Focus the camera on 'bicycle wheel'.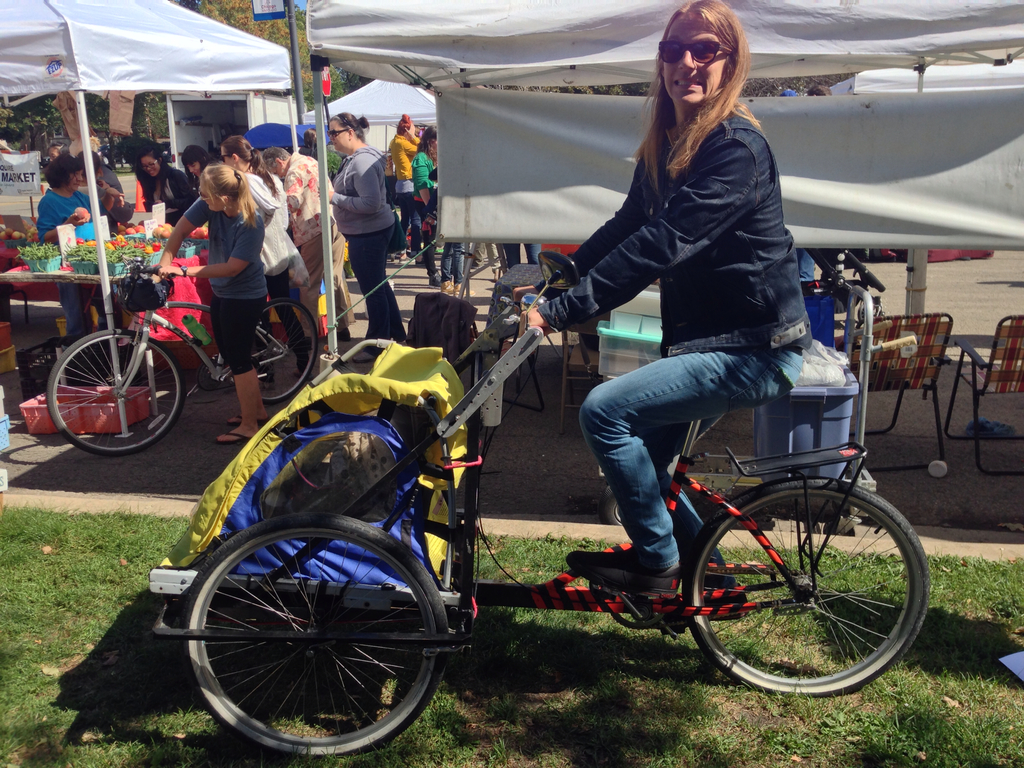
Focus region: l=27, t=325, r=175, b=454.
